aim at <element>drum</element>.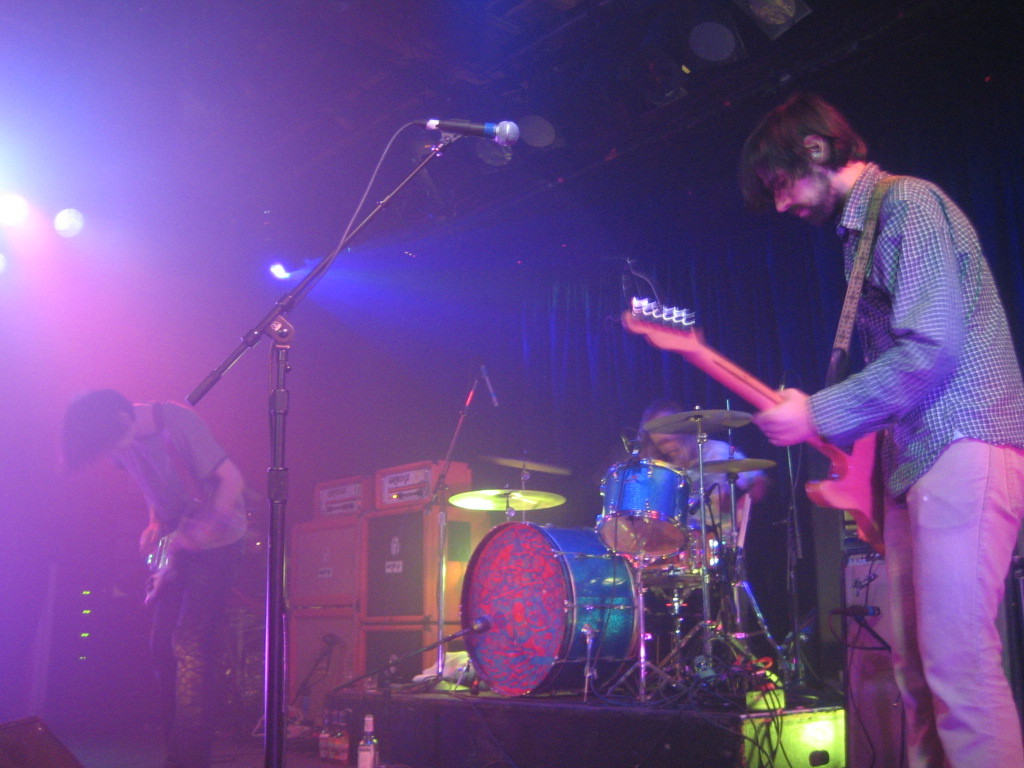
Aimed at [left=638, top=516, right=707, bottom=586].
